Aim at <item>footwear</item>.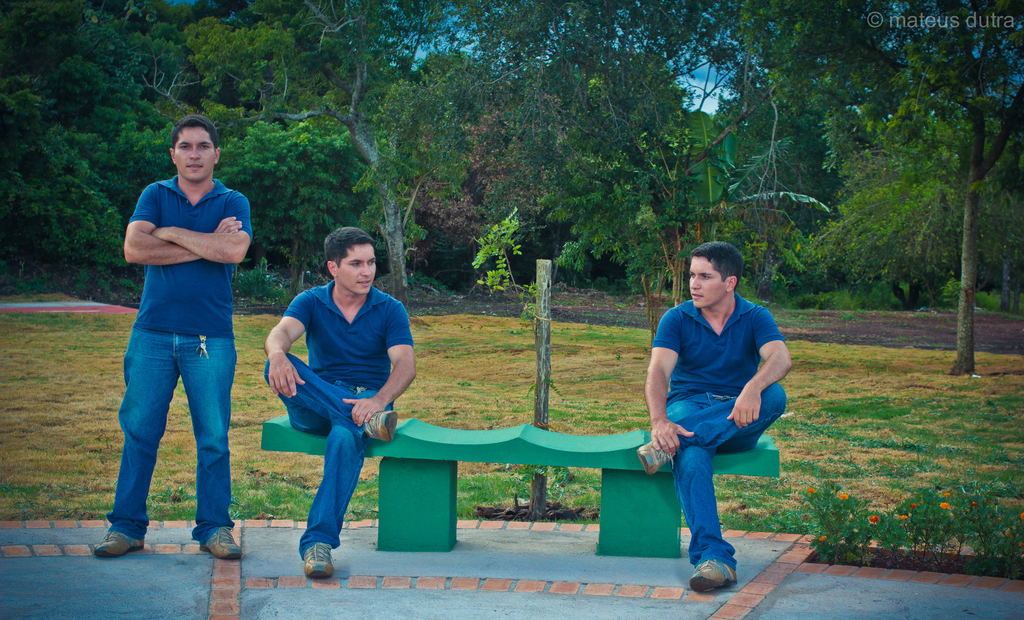
Aimed at rect(200, 535, 246, 565).
